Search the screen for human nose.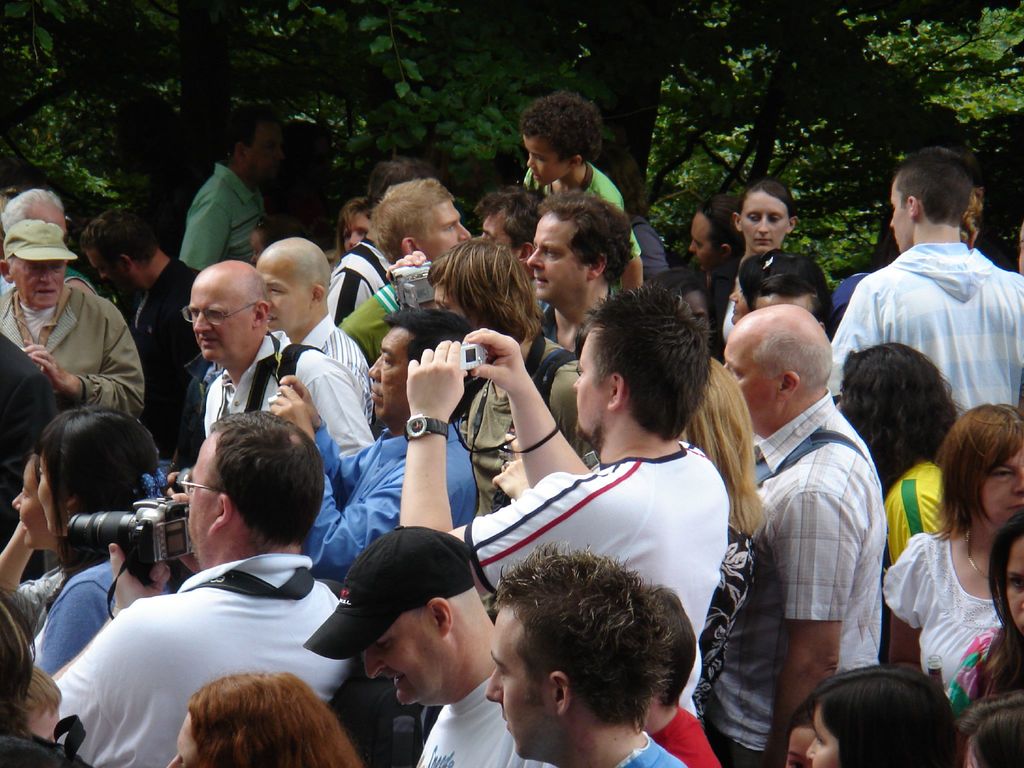
Found at <box>458,222,474,239</box>.
